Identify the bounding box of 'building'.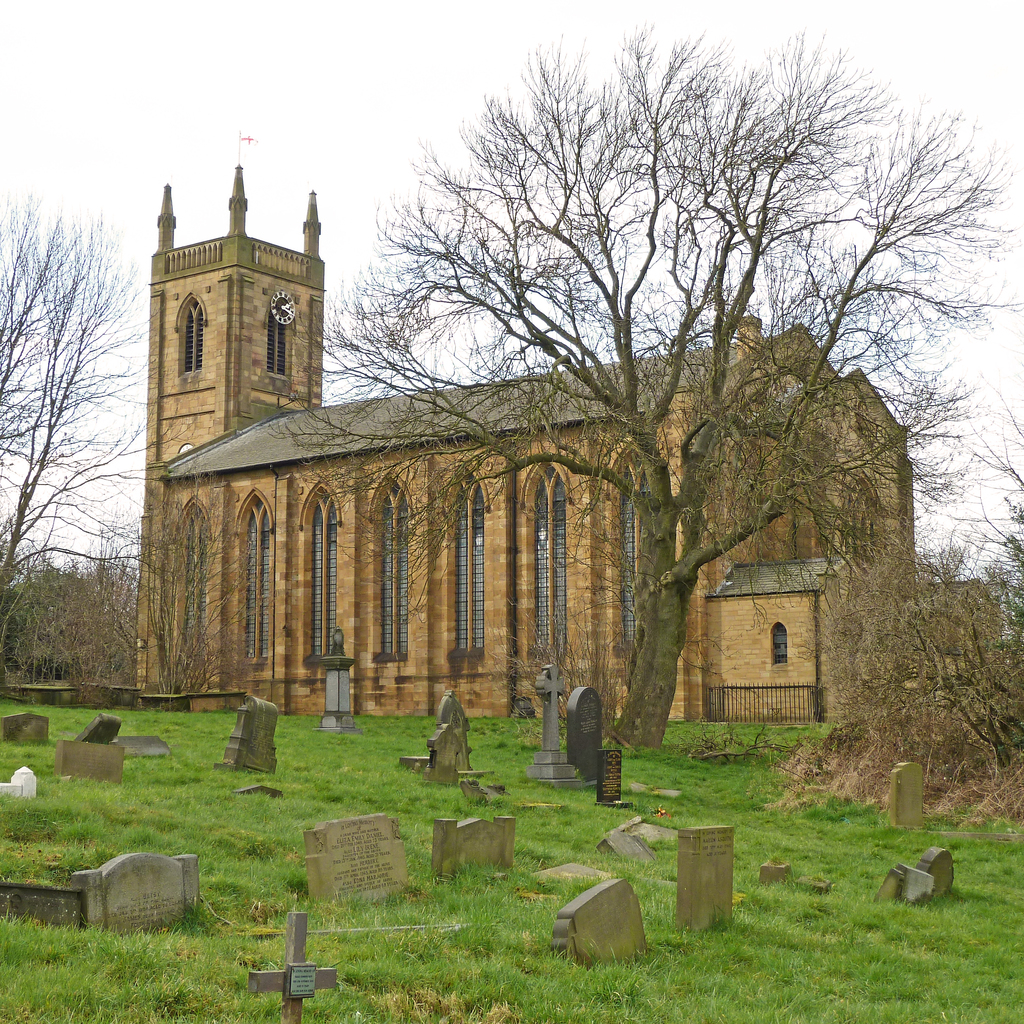
pyautogui.locateOnScreen(136, 164, 1009, 720).
